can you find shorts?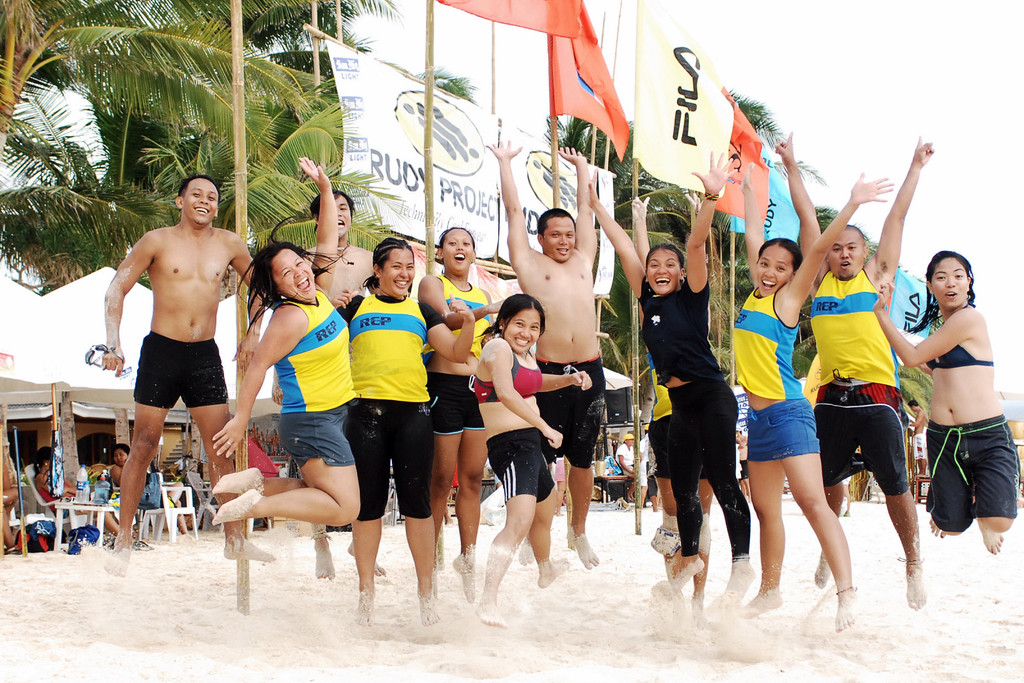
Yes, bounding box: (936,430,1009,530).
